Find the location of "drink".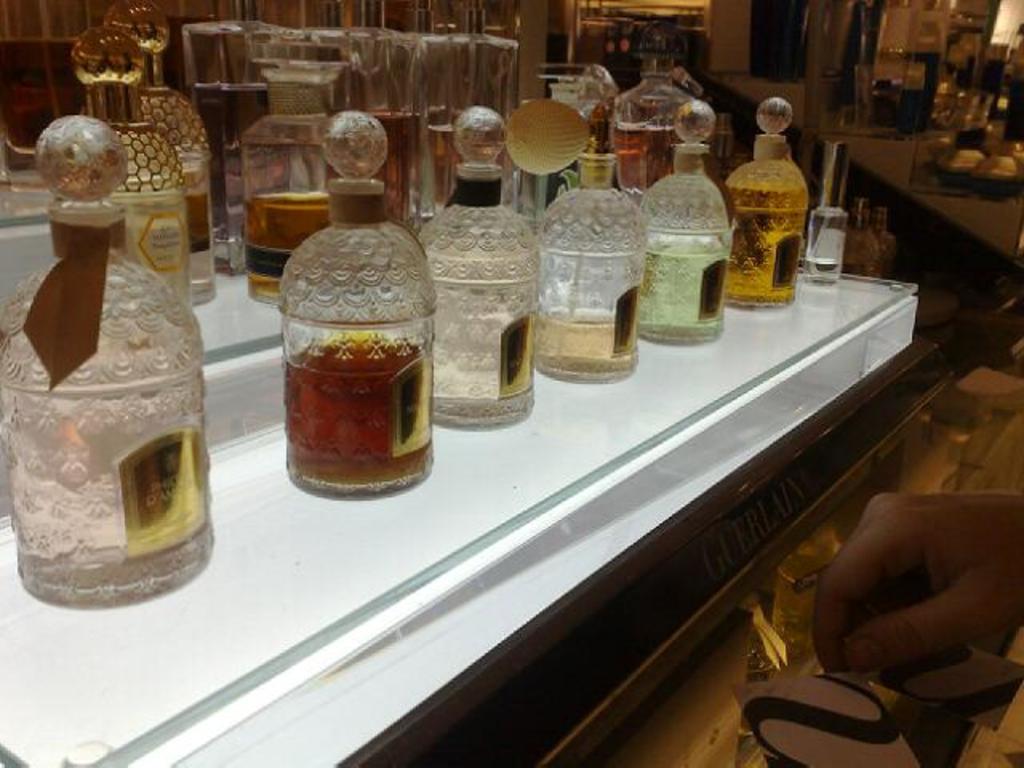
Location: pyautogui.locateOnScreen(541, 317, 638, 371).
